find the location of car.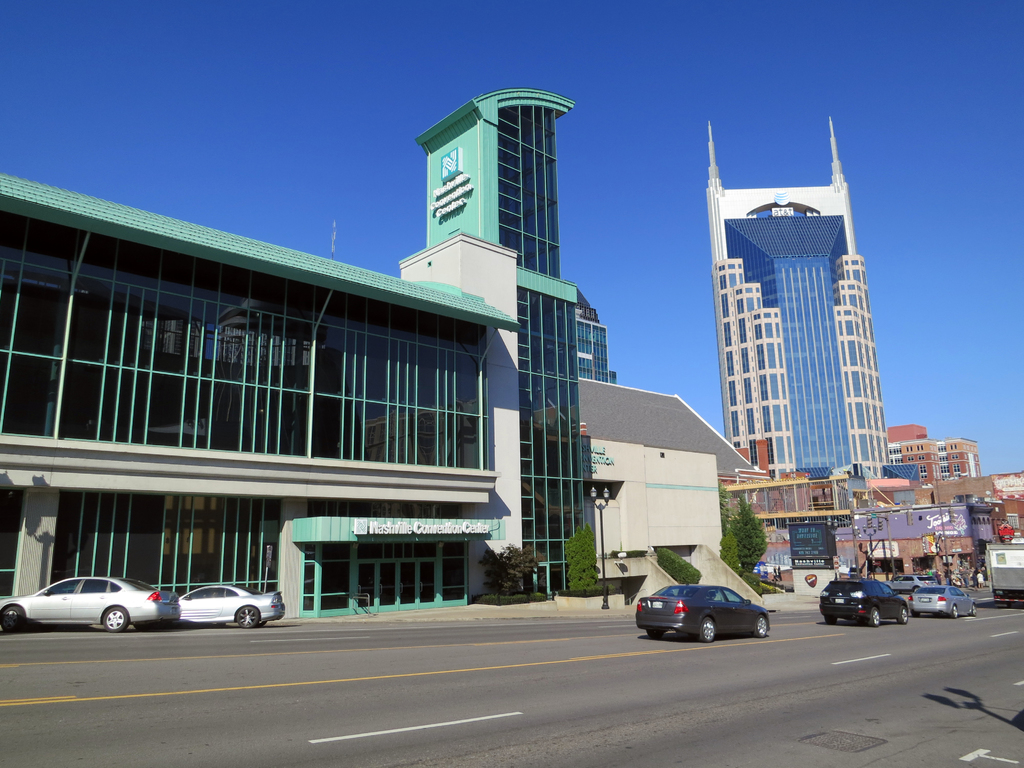
Location: BBox(175, 585, 289, 641).
